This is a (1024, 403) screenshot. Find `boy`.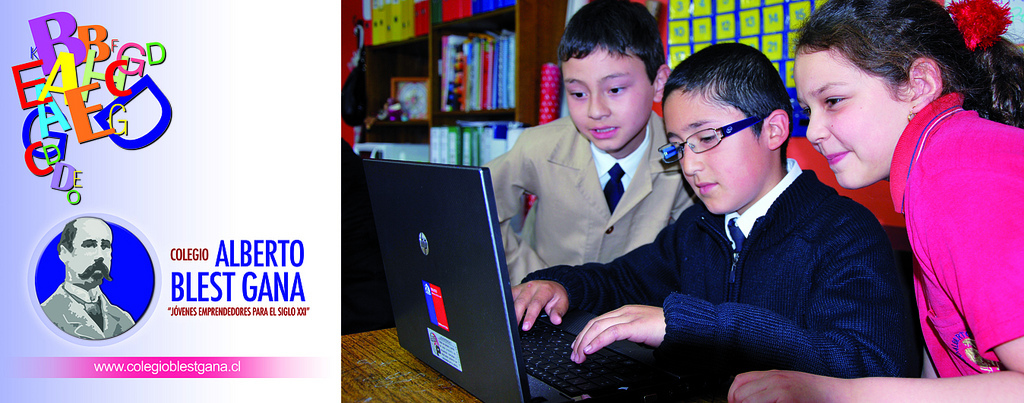
Bounding box: [563, 28, 840, 386].
